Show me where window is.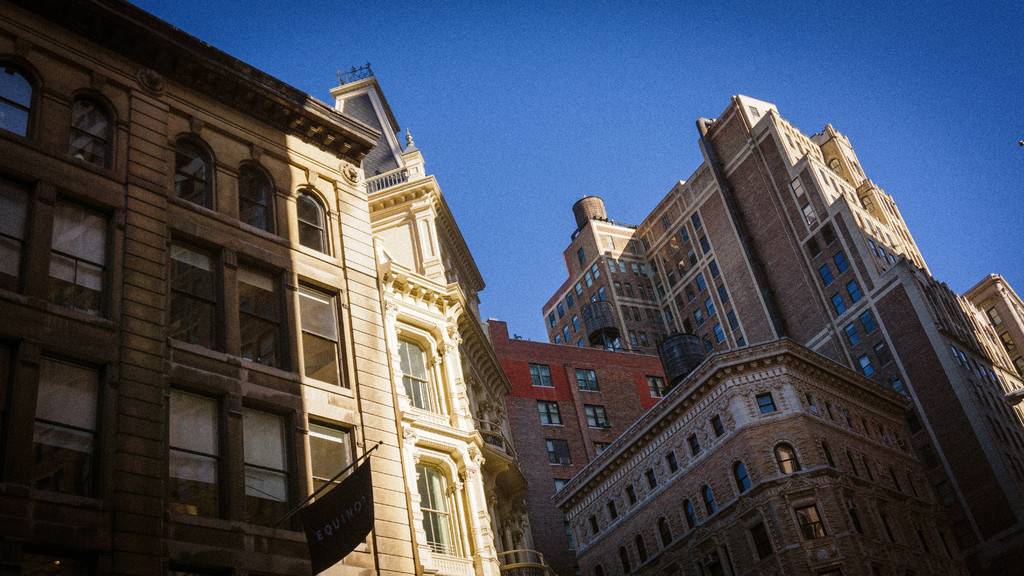
window is at 400, 340, 431, 408.
